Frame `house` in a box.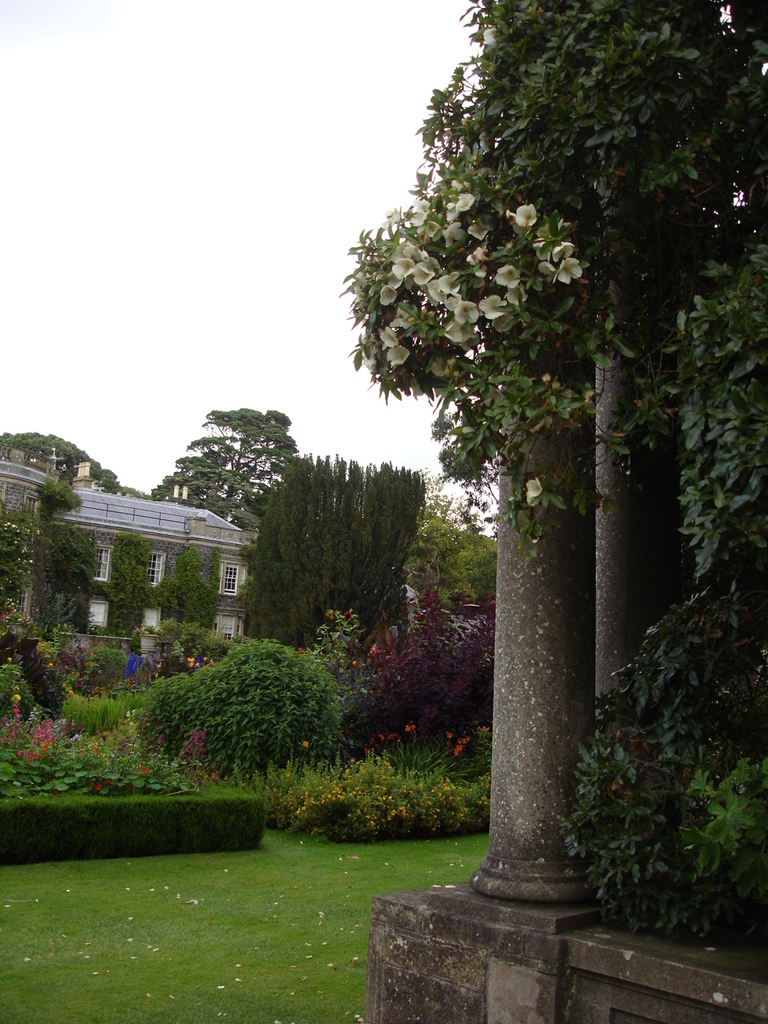
bbox=(22, 459, 275, 668).
